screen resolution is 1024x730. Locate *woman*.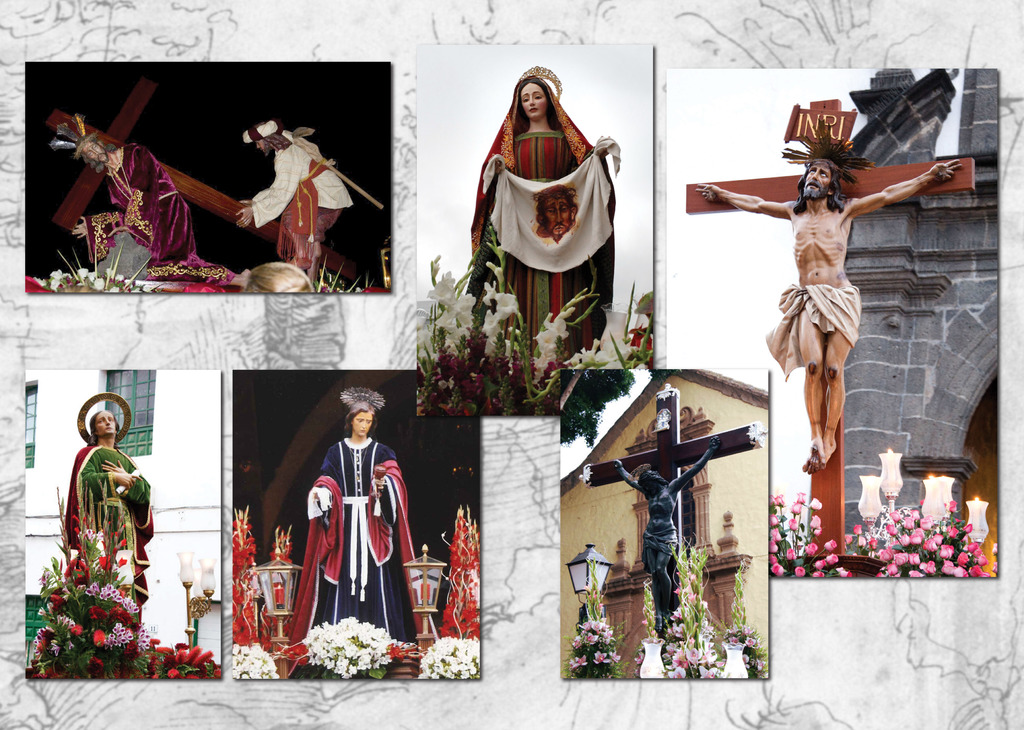
detection(303, 403, 405, 637).
